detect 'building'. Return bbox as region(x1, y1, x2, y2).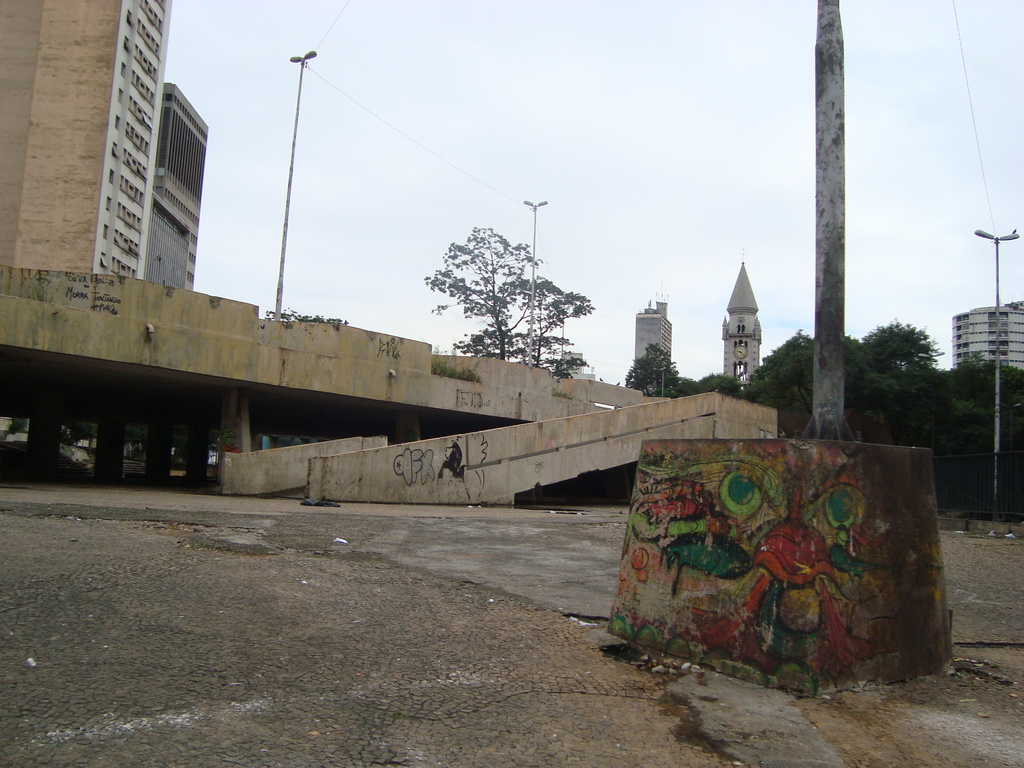
region(549, 349, 591, 383).
